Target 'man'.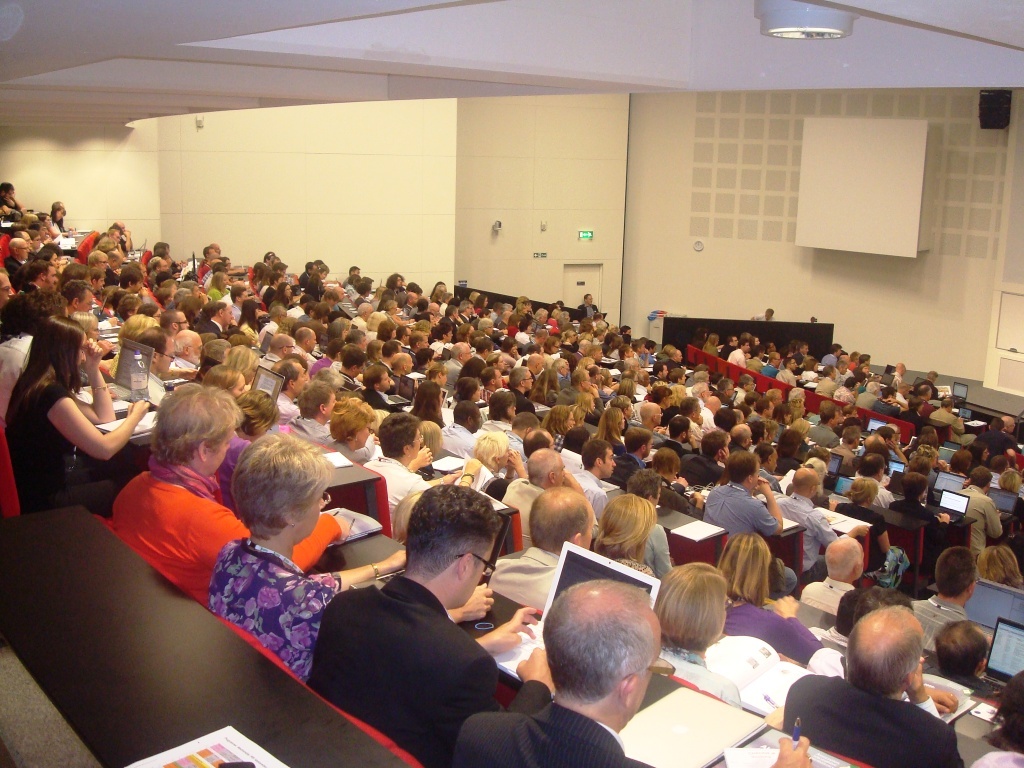
Target region: l=349, t=303, r=378, b=328.
